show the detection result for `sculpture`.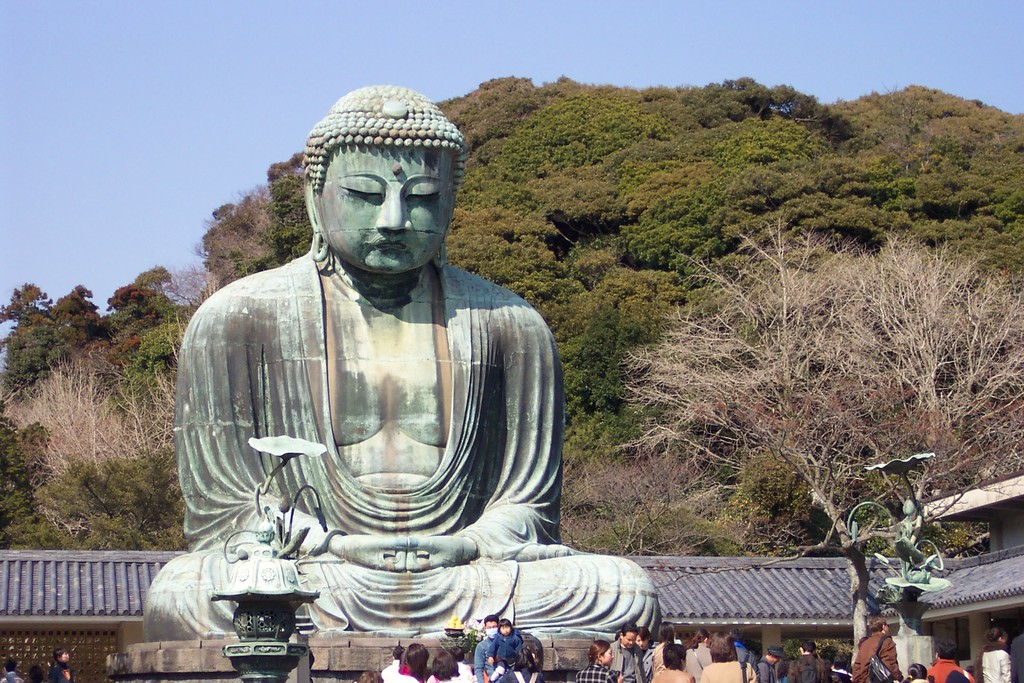
140,94,652,667.
